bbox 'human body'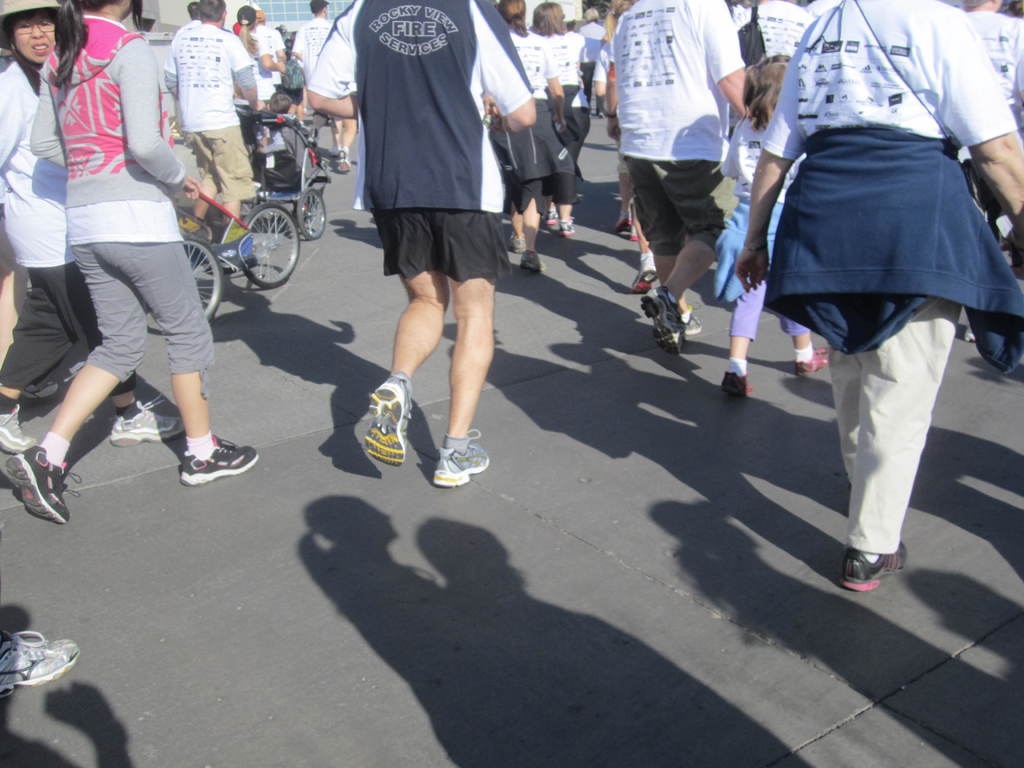
3:0:257:523
